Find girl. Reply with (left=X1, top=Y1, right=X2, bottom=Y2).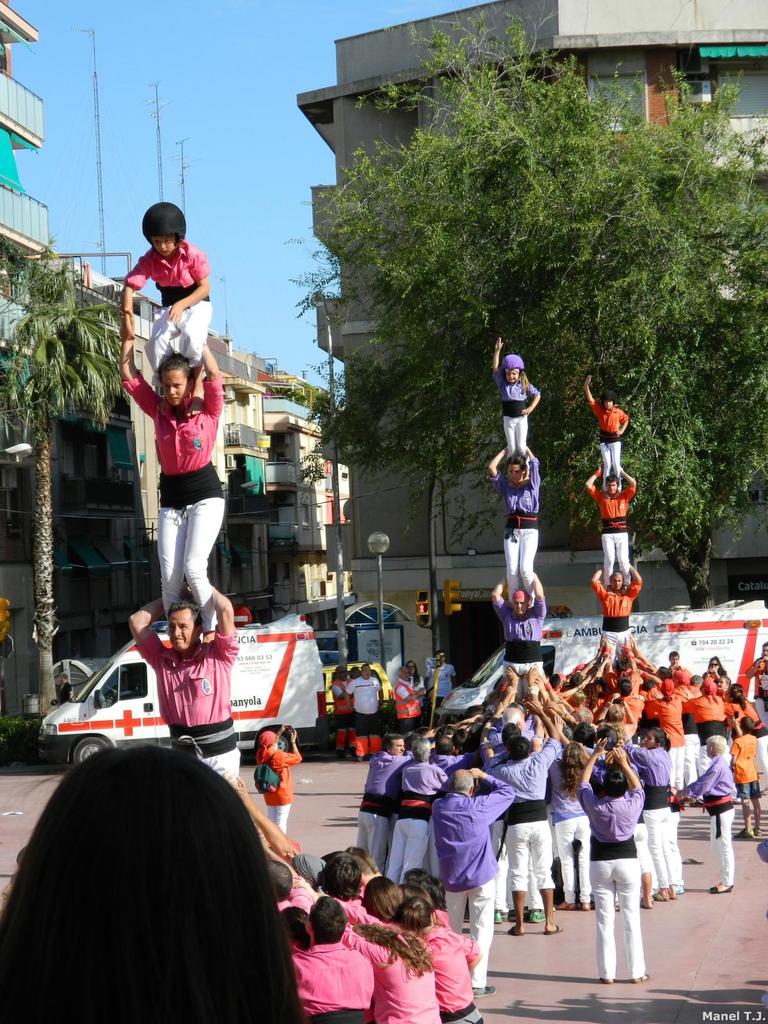
(left=626, top=724, right=673, bottom=904).
